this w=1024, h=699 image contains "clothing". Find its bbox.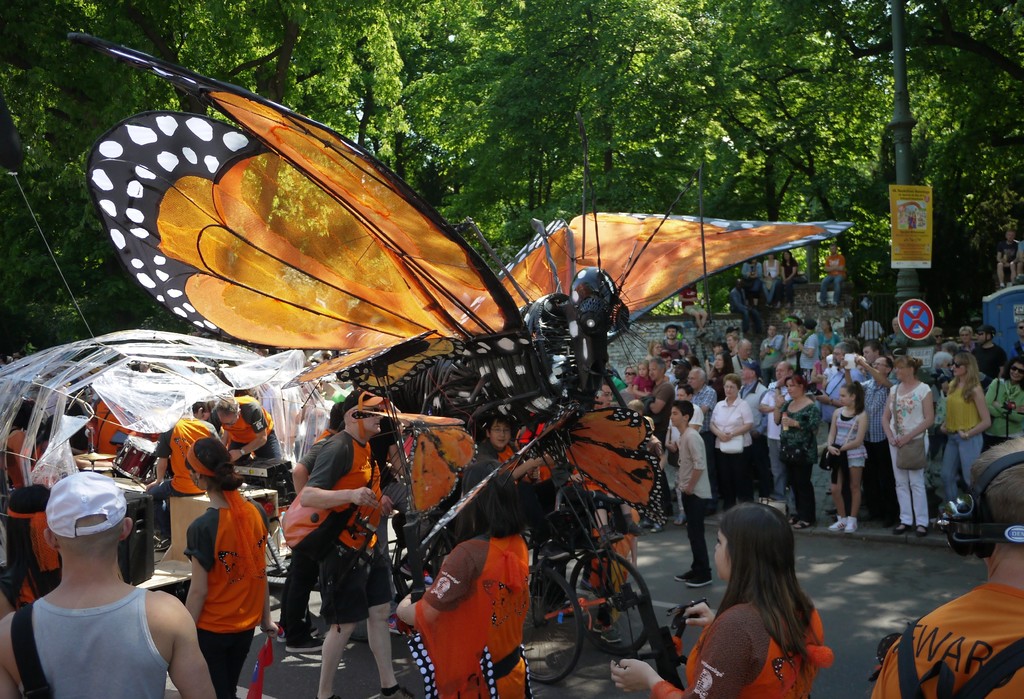
799 322 827 386.
